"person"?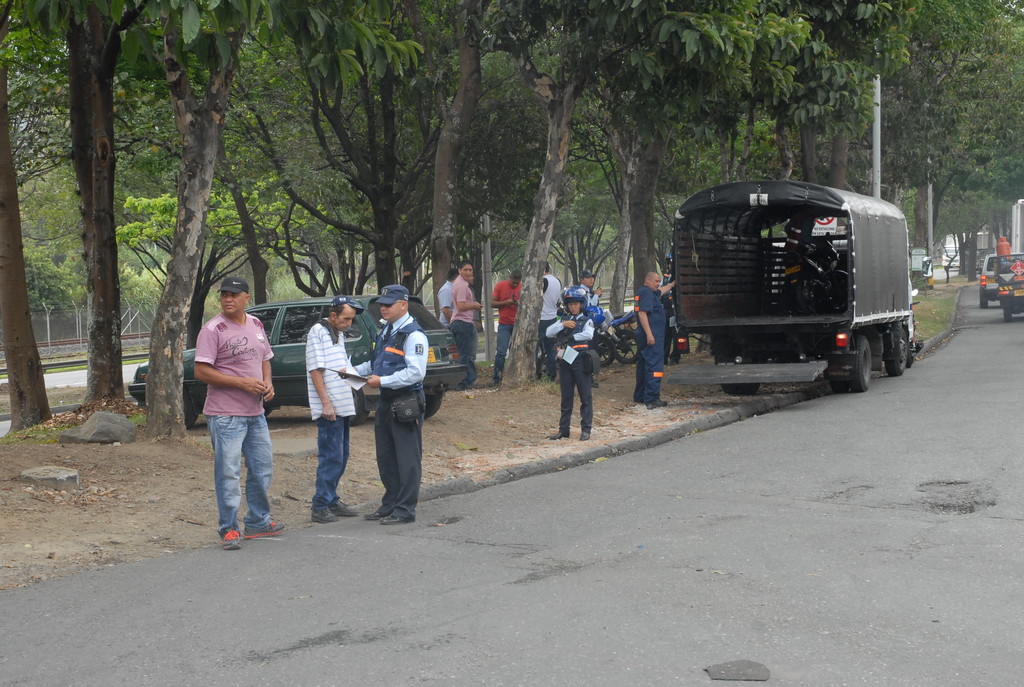
bbox=[488, 270, 524, 385]
